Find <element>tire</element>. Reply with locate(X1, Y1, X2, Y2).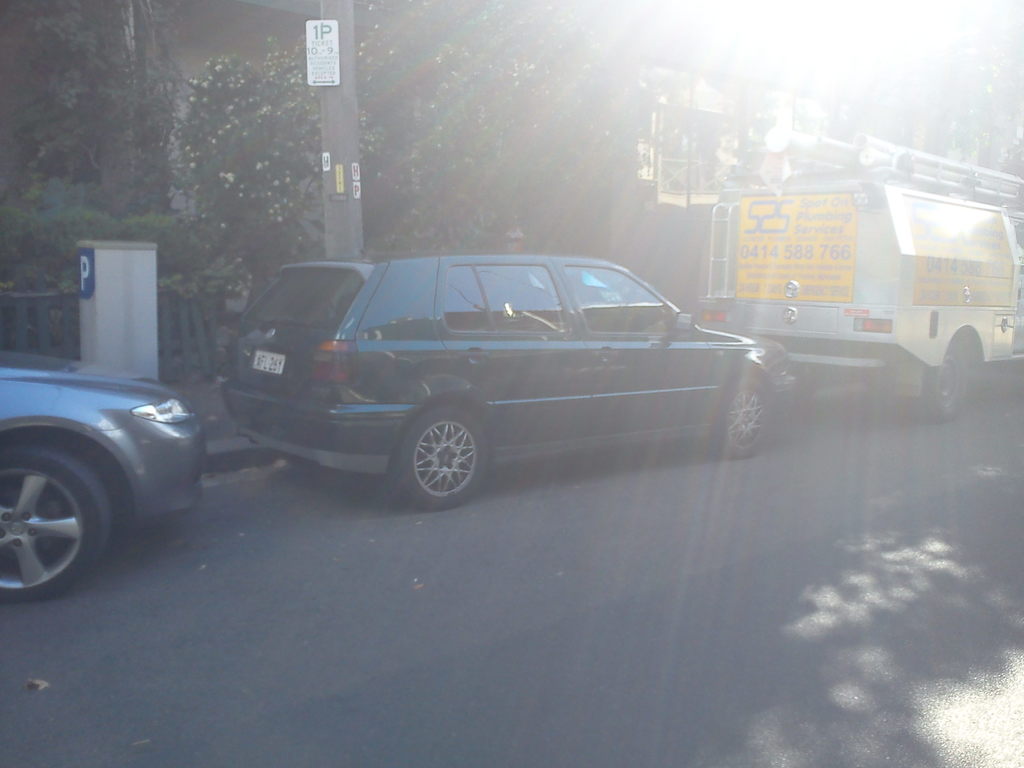
locate(388, 407, 490, 508).
